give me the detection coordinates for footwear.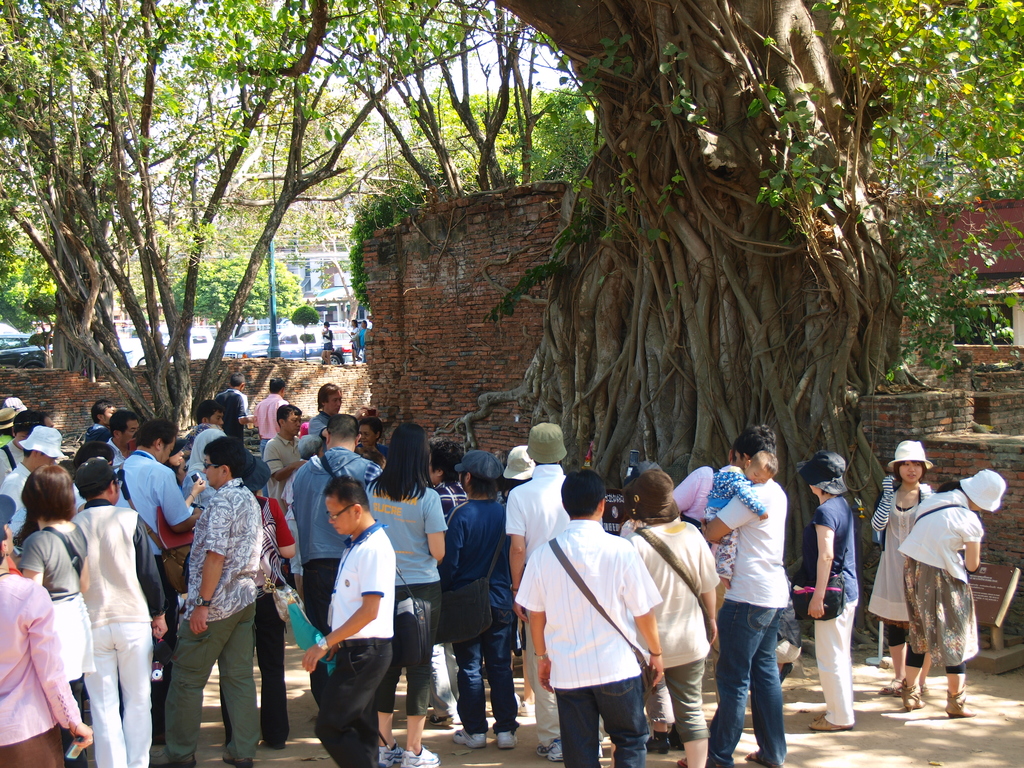
534,738,562,764.
